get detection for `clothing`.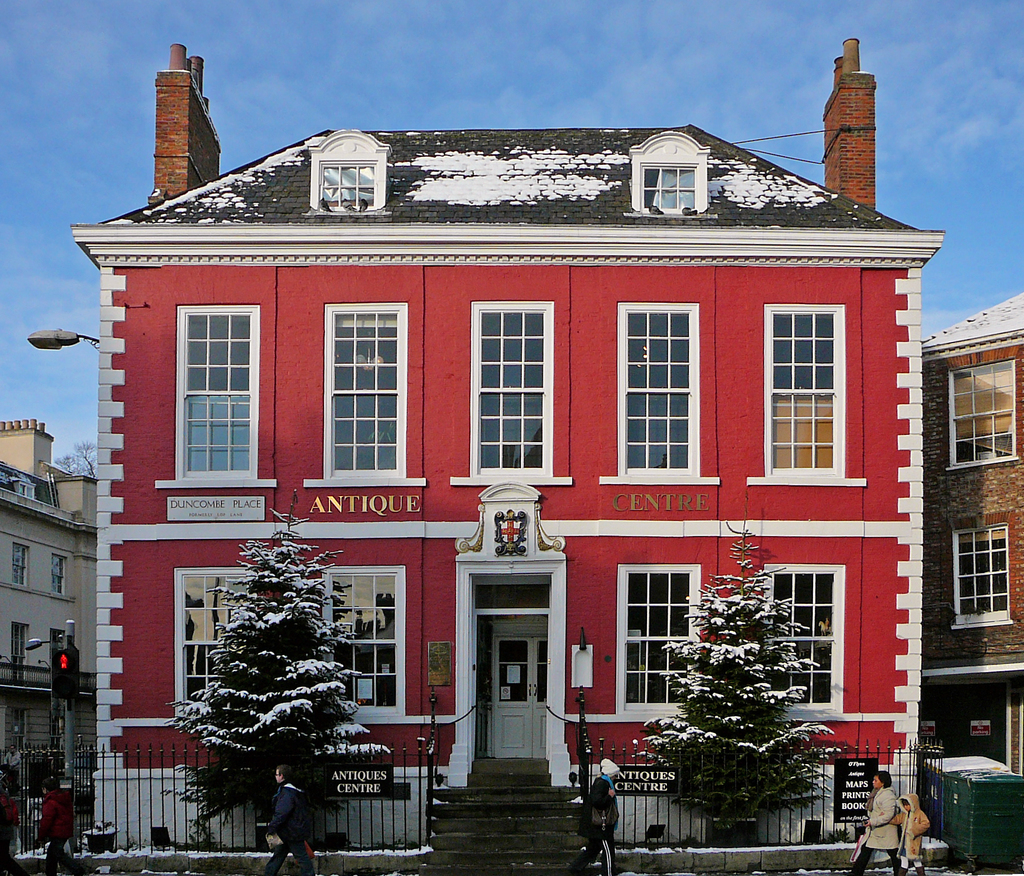
Detection: bbox(257, 777, 313, 875).
